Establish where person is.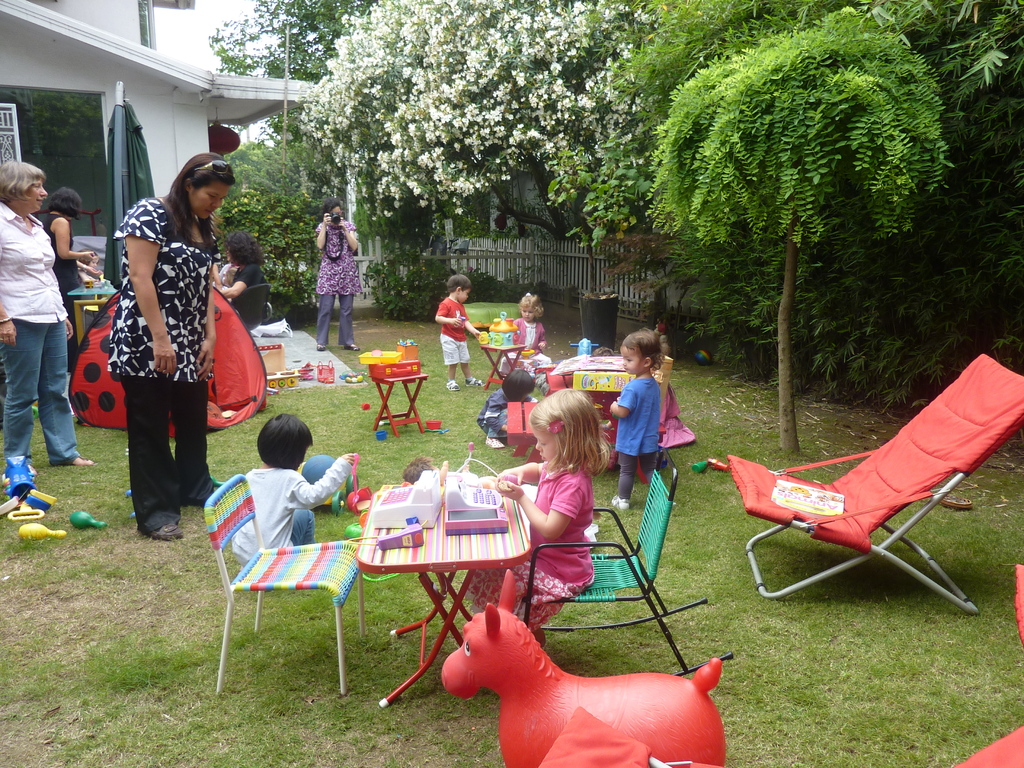
Established at <bbox>49, 186, 93, 343</bbox>.
